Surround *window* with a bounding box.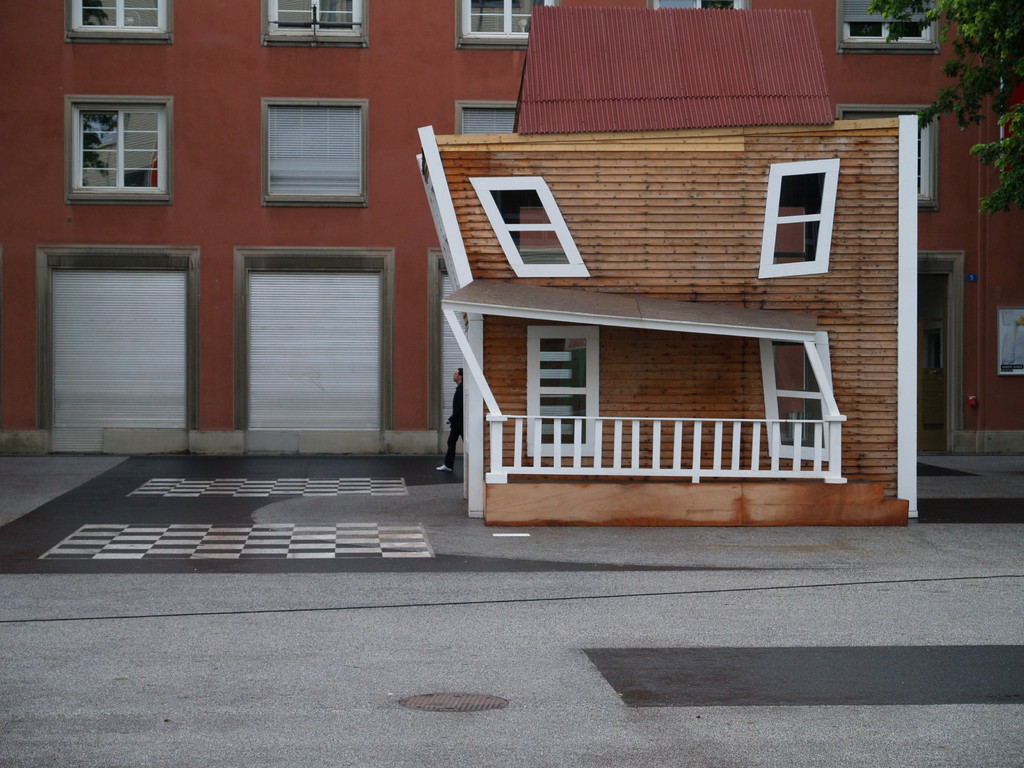
763 328 830 466.
